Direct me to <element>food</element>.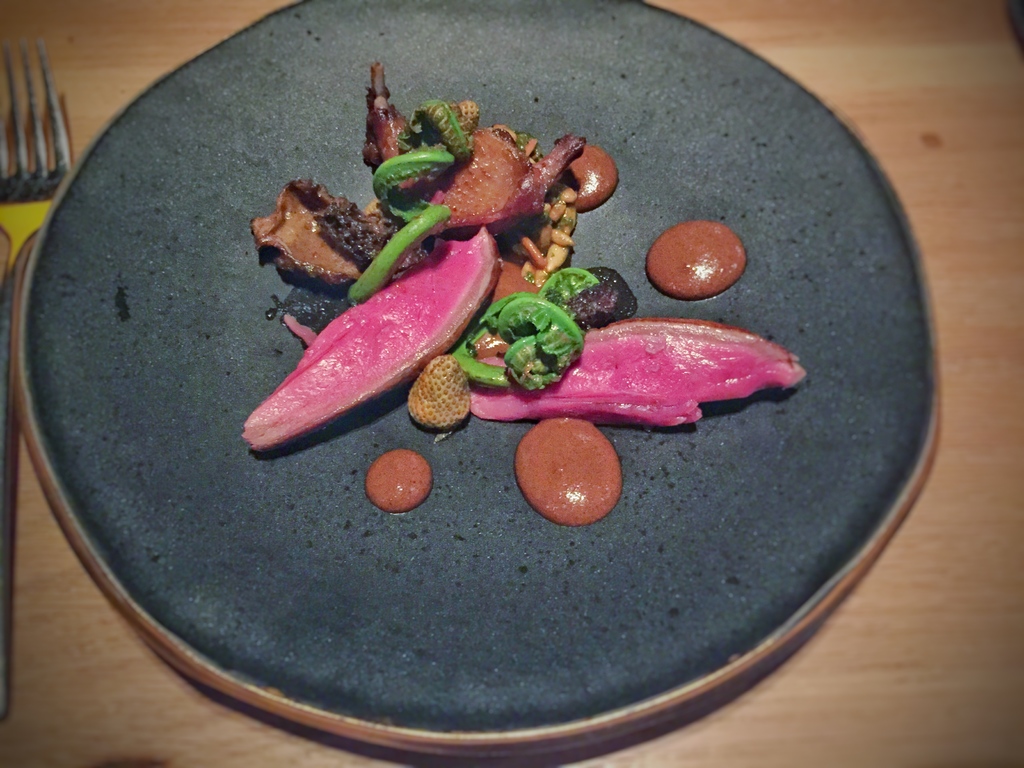
Direction: crop(369, 444, 435, 516).
